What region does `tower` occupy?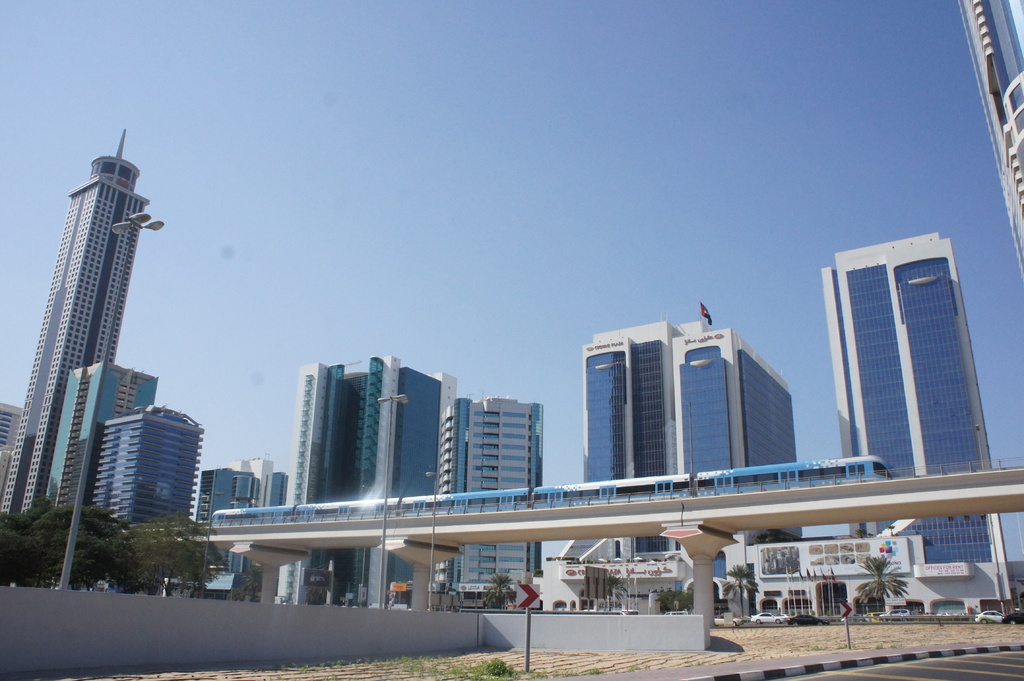
[left=677, top=313, right=783, bottom=569].
